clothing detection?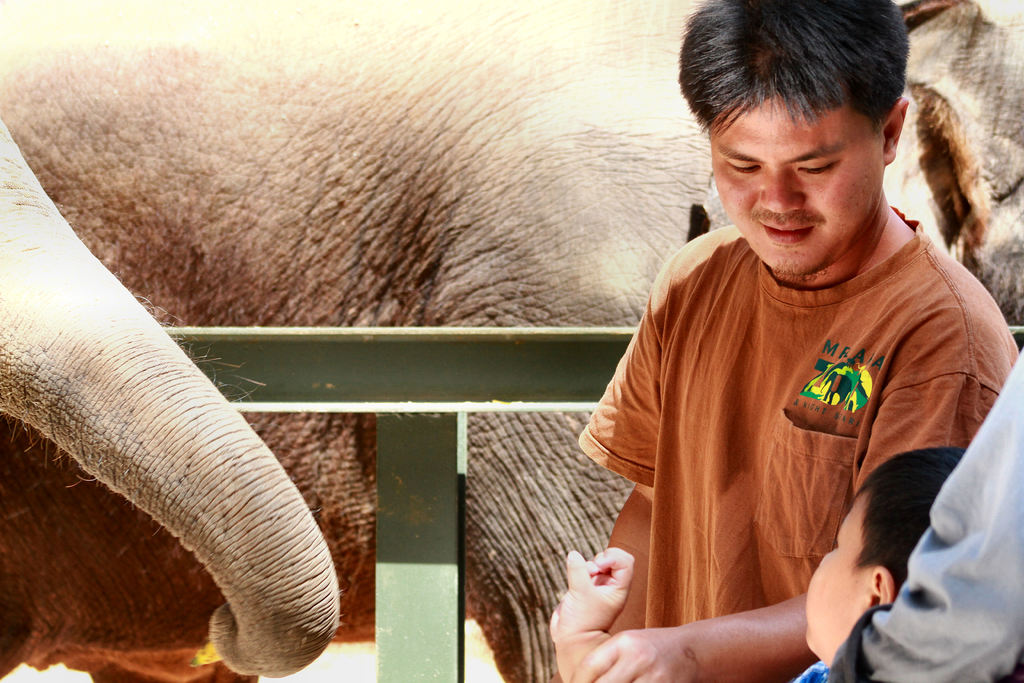
[590, 182, 995, 657]
